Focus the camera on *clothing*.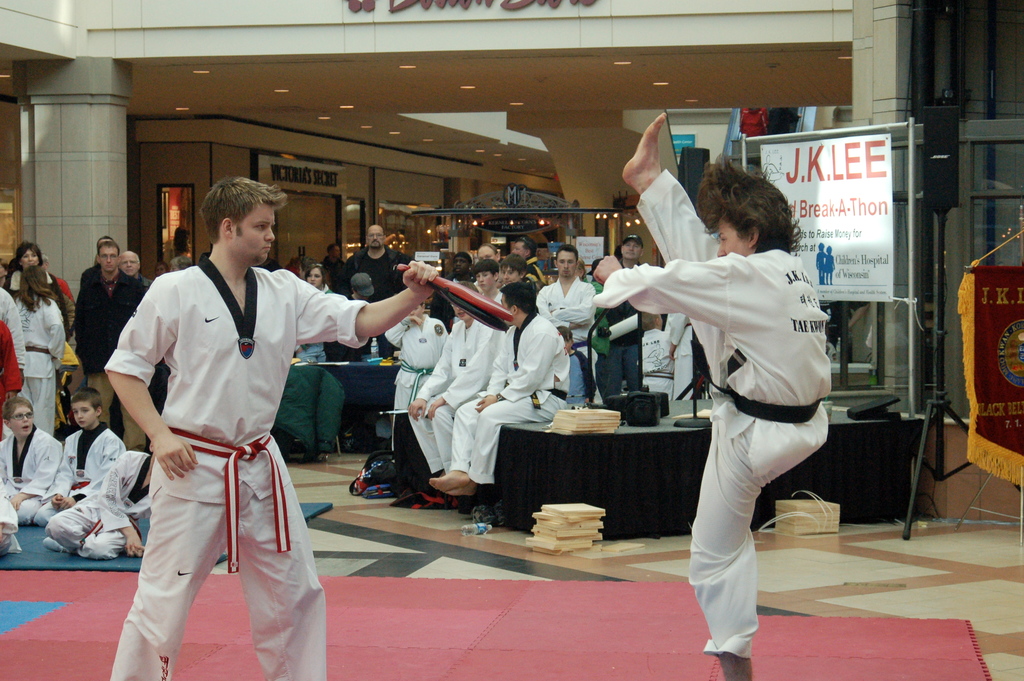
Focus region: (x1=100, y1=244, x2=317, y2=637).
